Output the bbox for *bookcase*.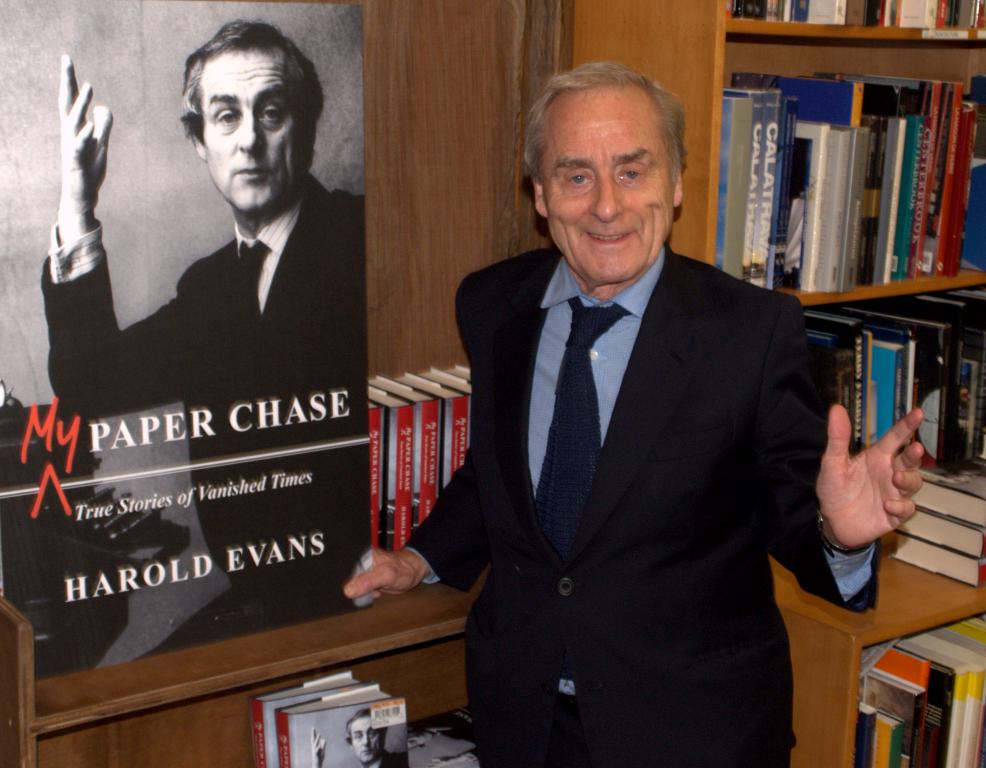
(left=576, top=0, right=985, bottom=767).
